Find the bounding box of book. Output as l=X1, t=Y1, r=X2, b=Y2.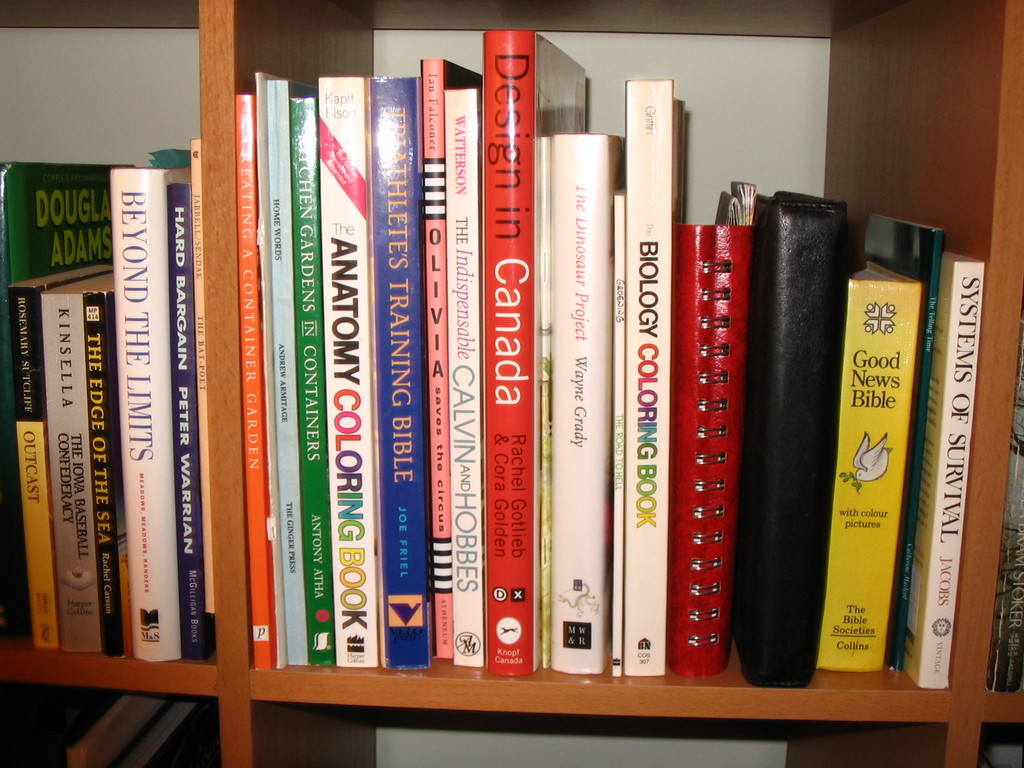
l=746, t=190, r=820, b=694.
